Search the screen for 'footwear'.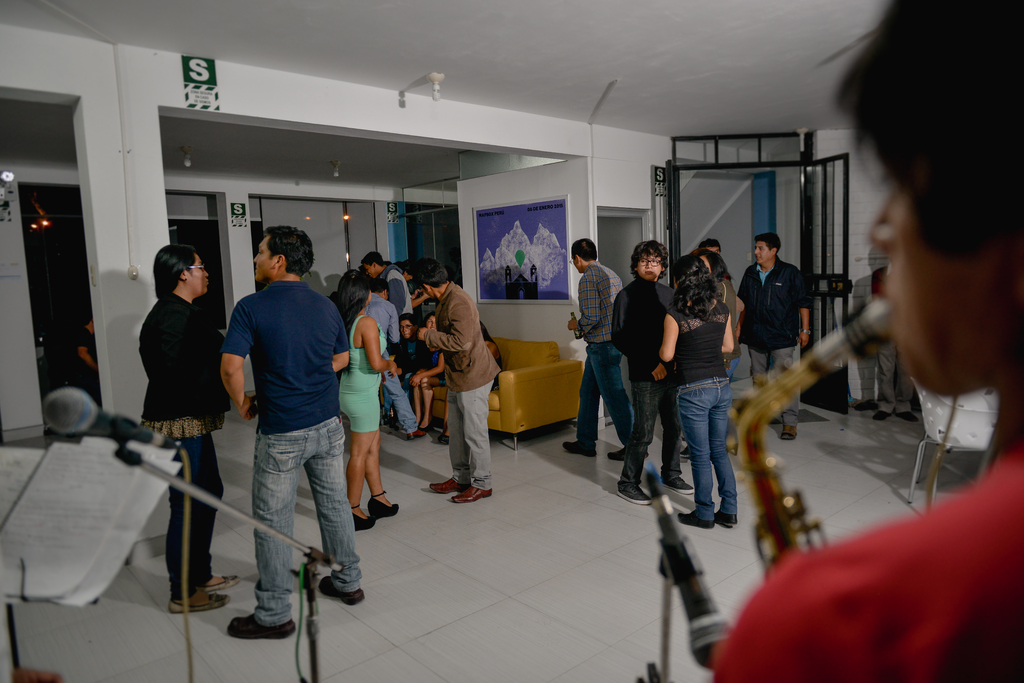
Found at 355 506 379 529.
